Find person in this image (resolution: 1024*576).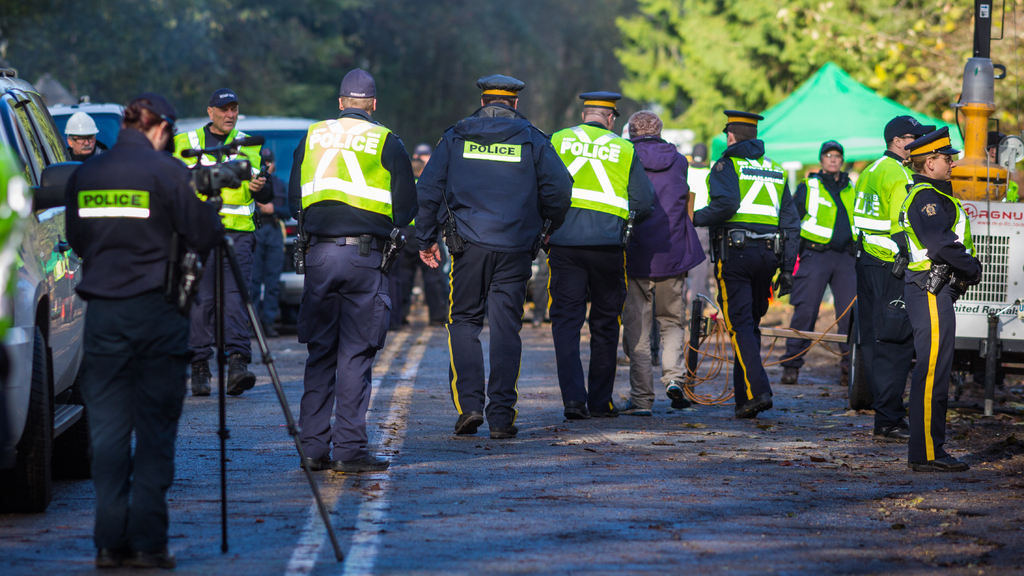
540 88 661 420.
